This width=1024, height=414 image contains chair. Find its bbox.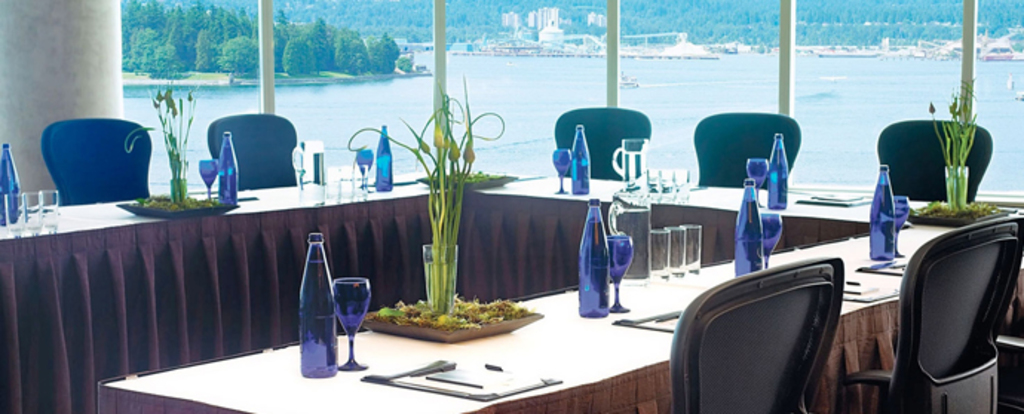
box(203, 111, 303, 191).
